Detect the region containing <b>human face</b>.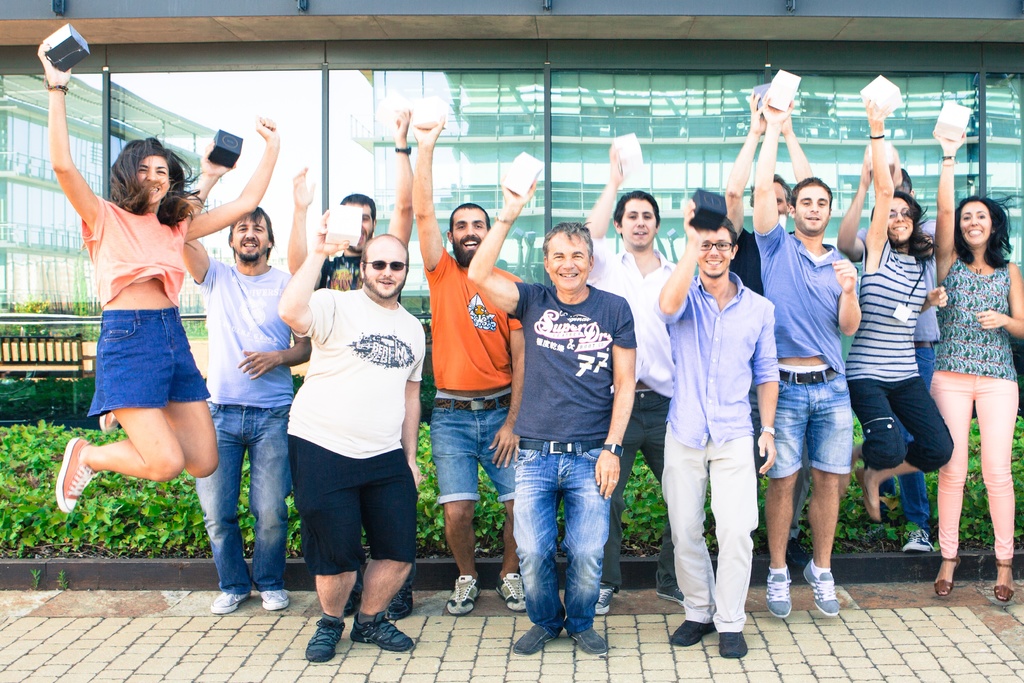
[134,156,171,204].
